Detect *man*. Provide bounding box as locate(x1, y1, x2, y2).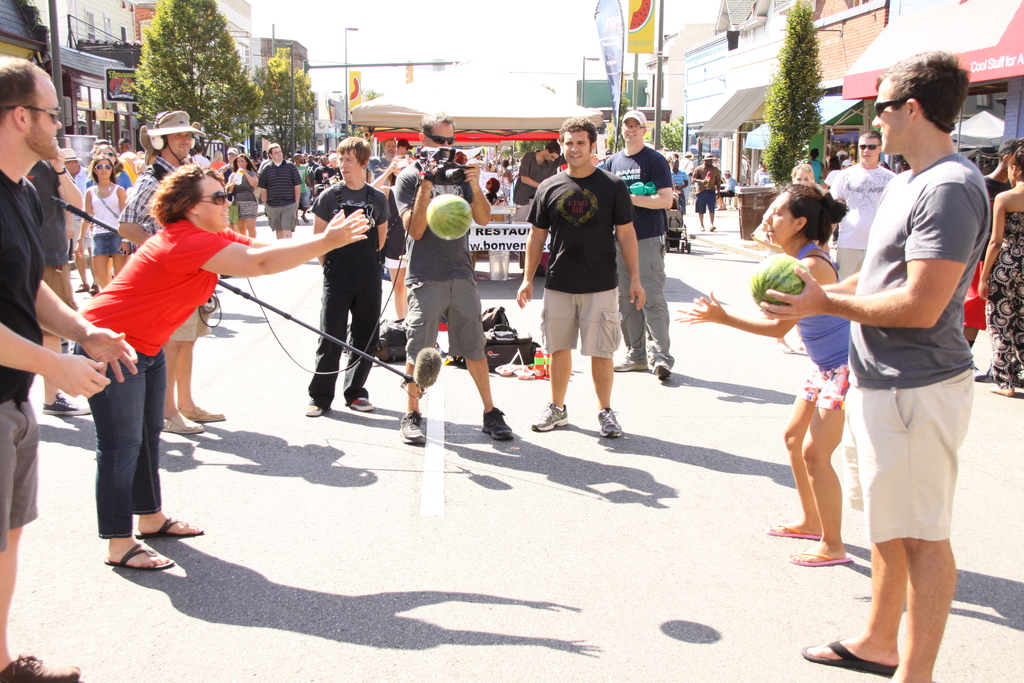
locate(968, 139, 1023, 365).
